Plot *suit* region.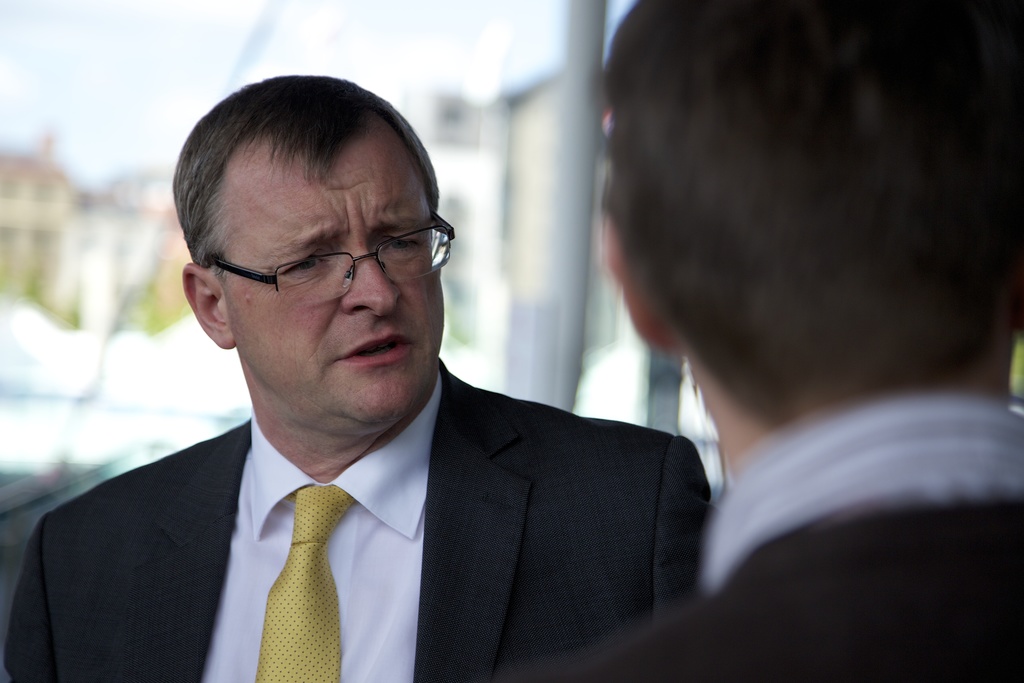
Plotted at select_region(11, 320, 735, 661).
